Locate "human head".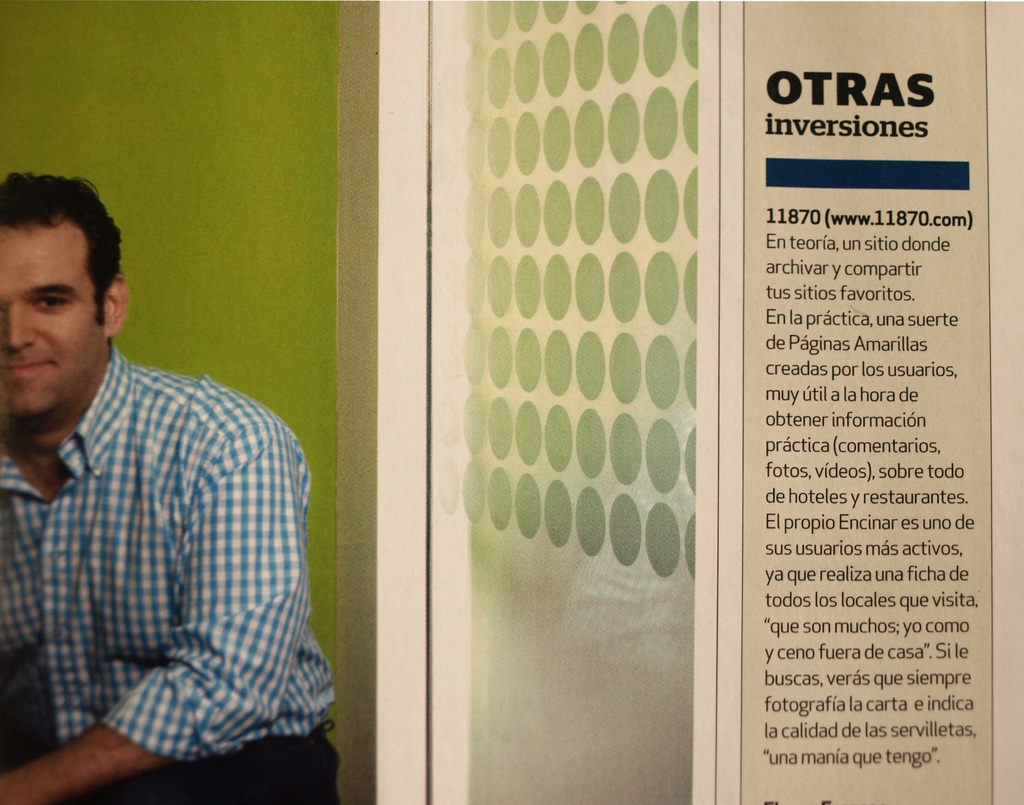
Bounding box: [left=4, top=161, right=124, bottom=406].
